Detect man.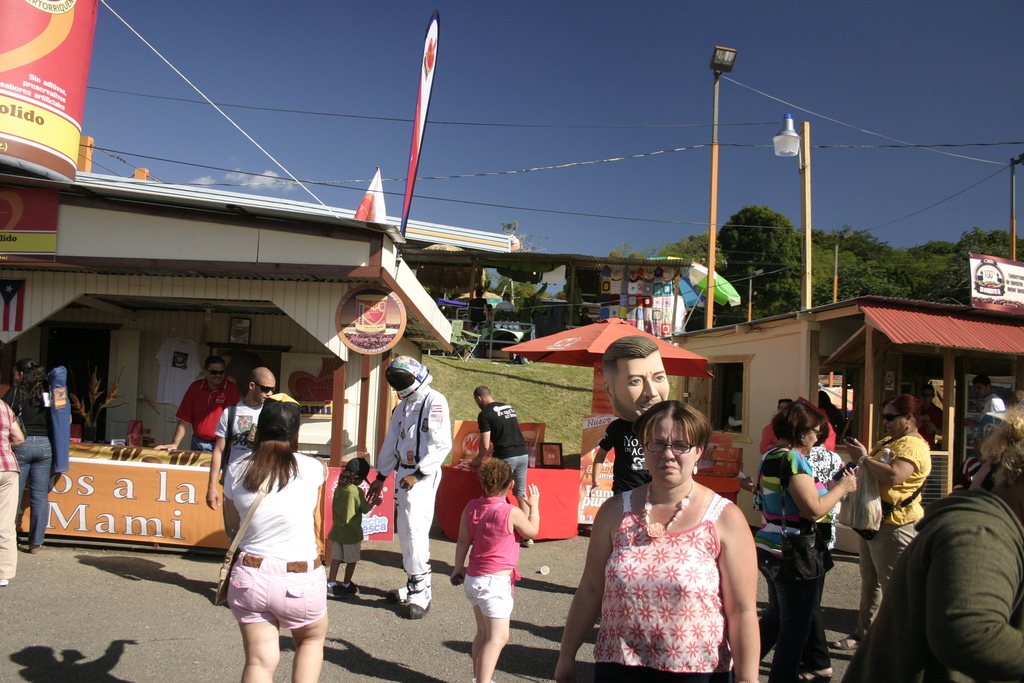
Detected at (961, 375, 1007, 448).
